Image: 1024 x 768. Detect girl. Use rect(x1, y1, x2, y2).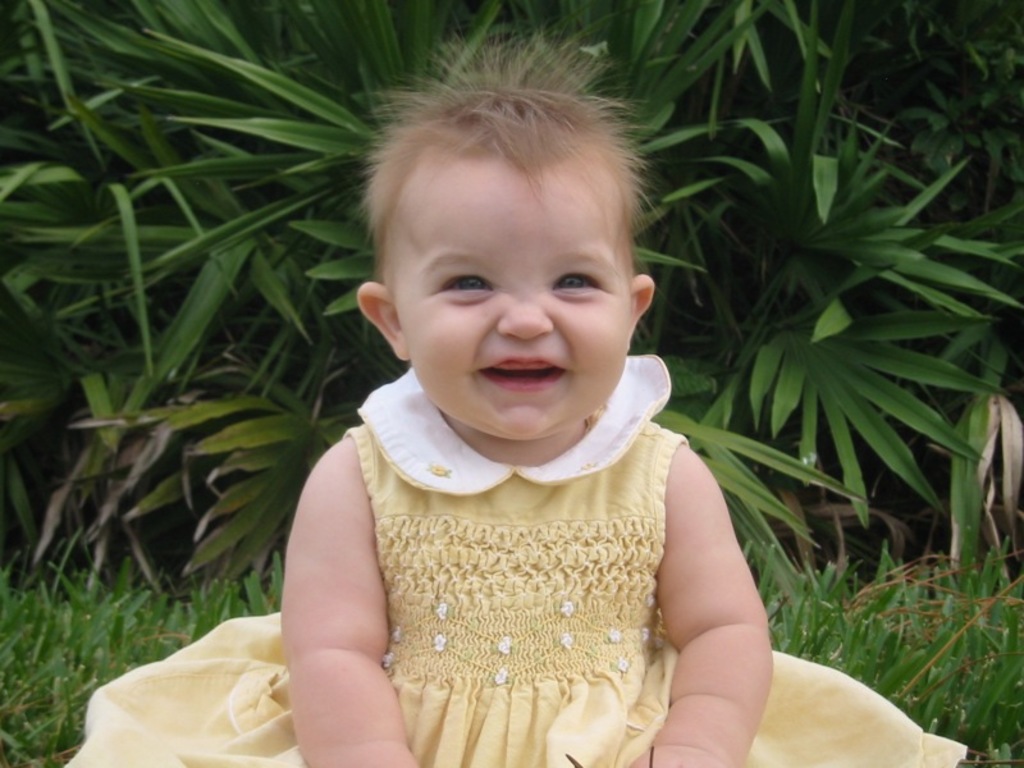
rect(64, 37, 968, 767).
